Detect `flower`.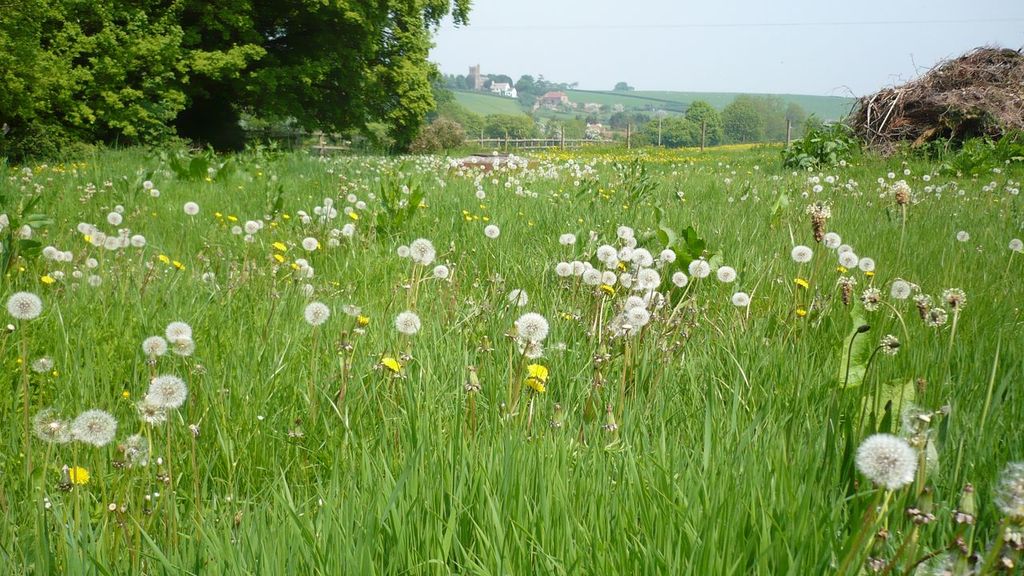
Detected at bbox=[161, 320, 191, 343].
